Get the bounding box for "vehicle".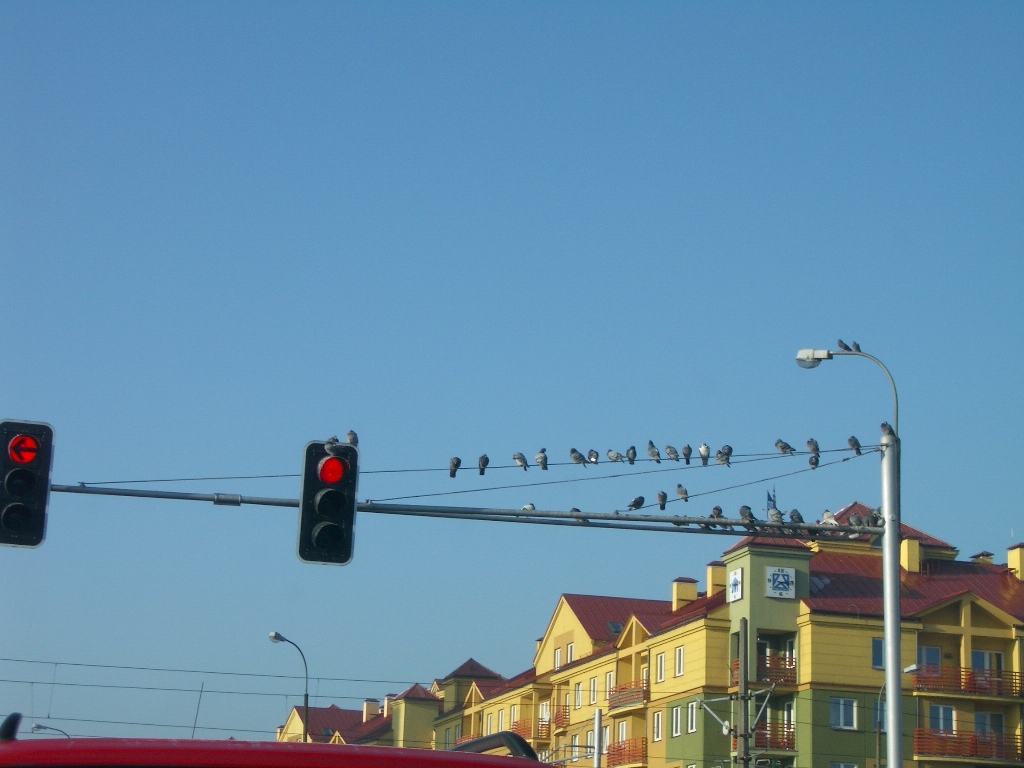
0,724,562,767.
